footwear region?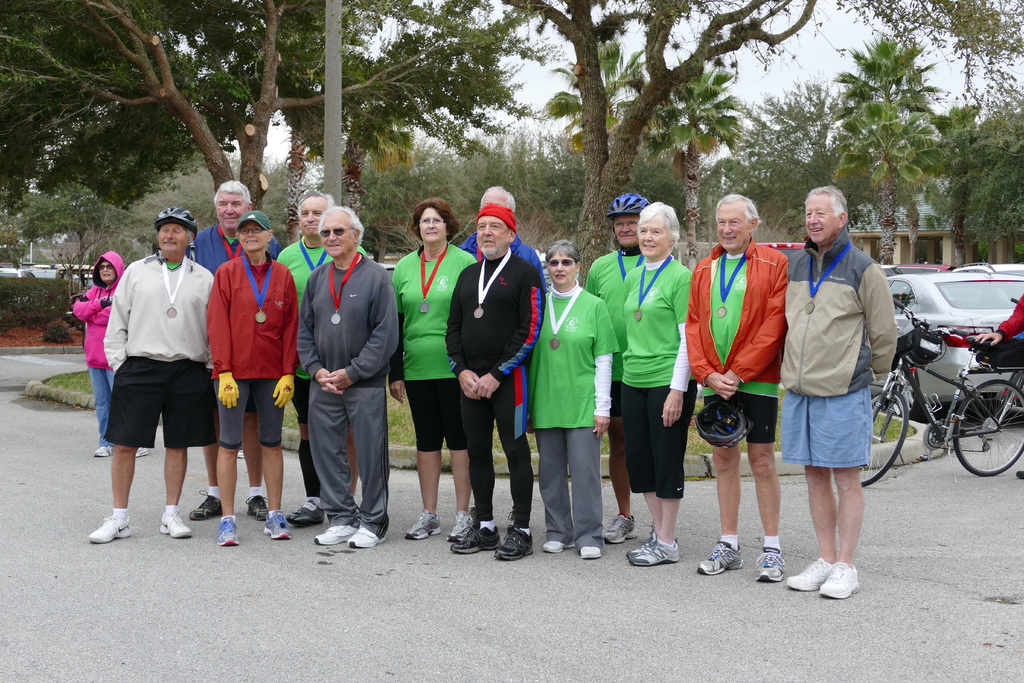
162 509 193 539
